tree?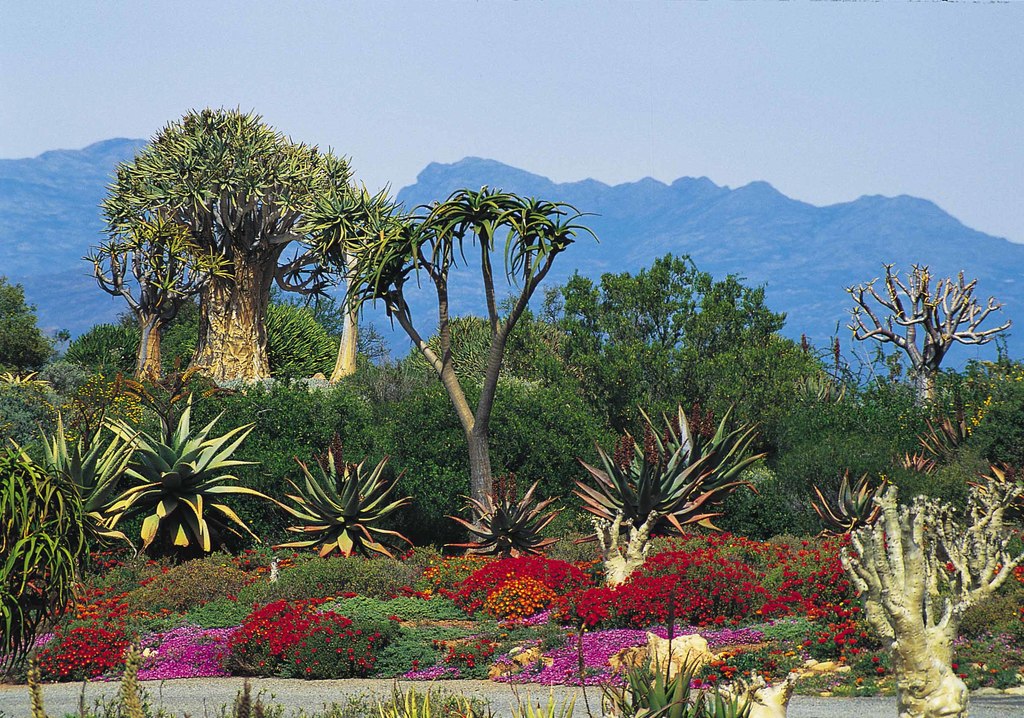
(82, 91, 413, 416)
